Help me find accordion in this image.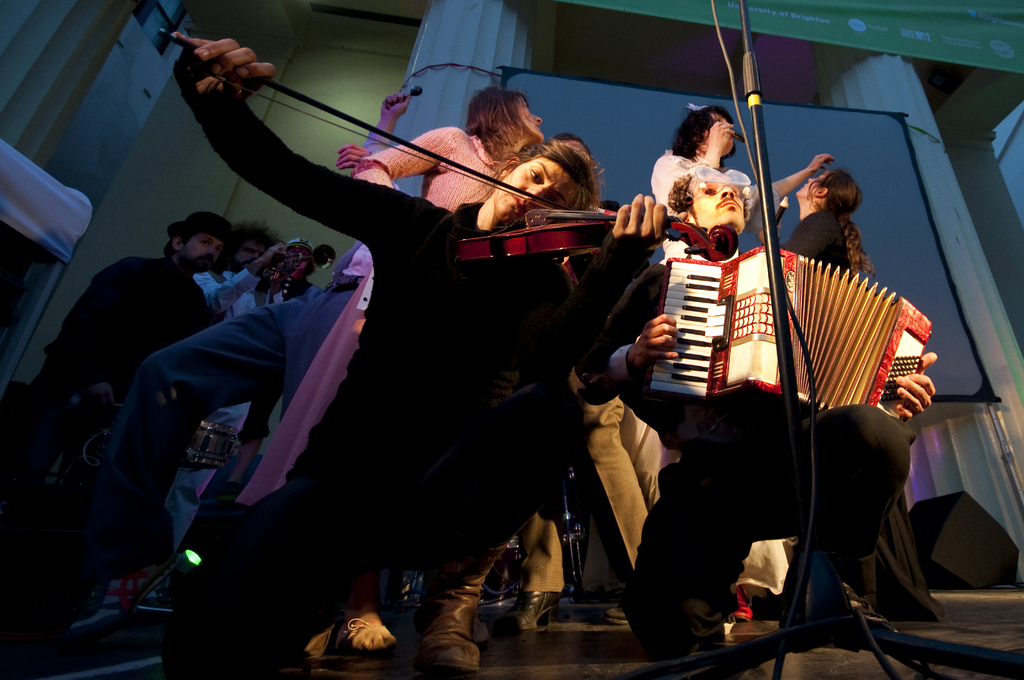
Found it: [x1=646, y1=216, x2=943, y2=430].
